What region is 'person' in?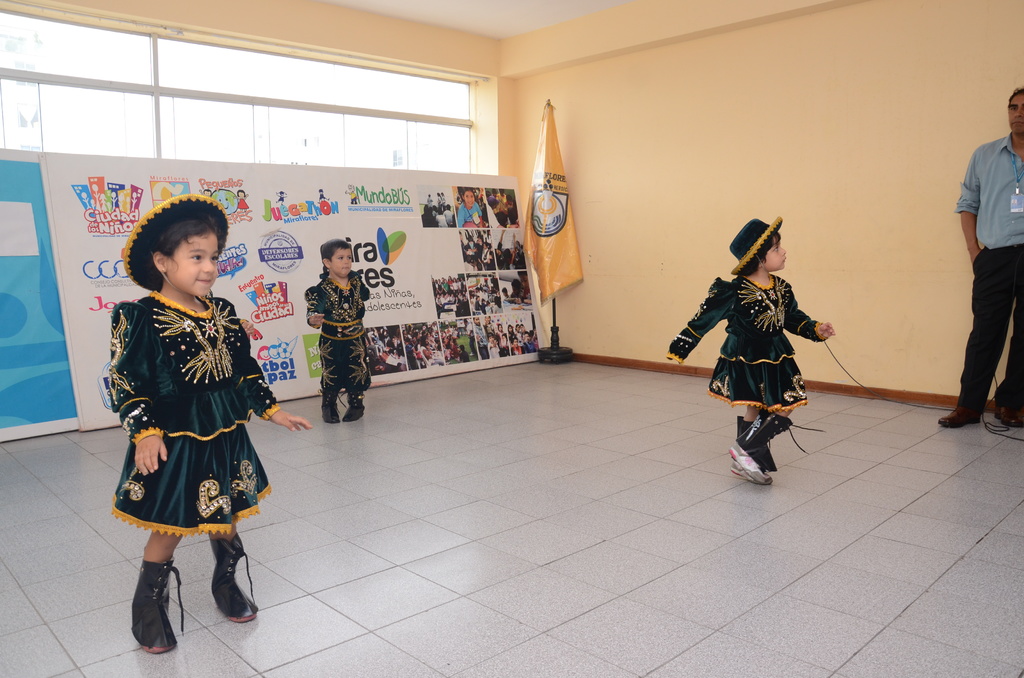
495, 322, 538, 360.
